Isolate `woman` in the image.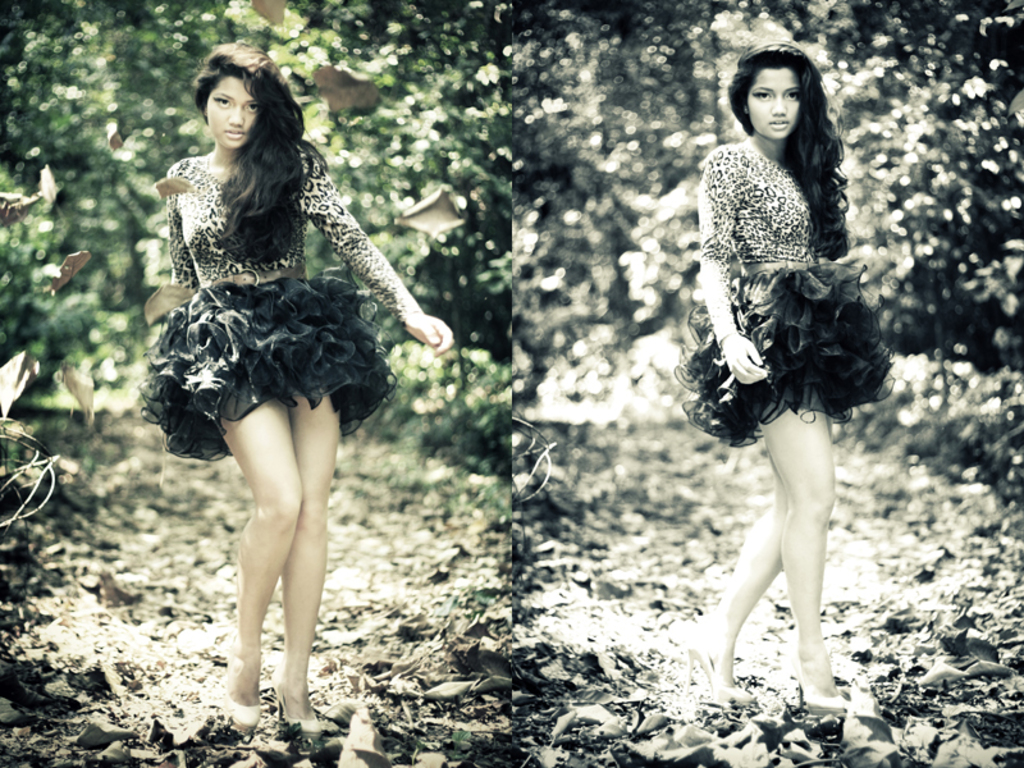
Isolated region: (x1=654, y1=45, x2=883, y2=696).
